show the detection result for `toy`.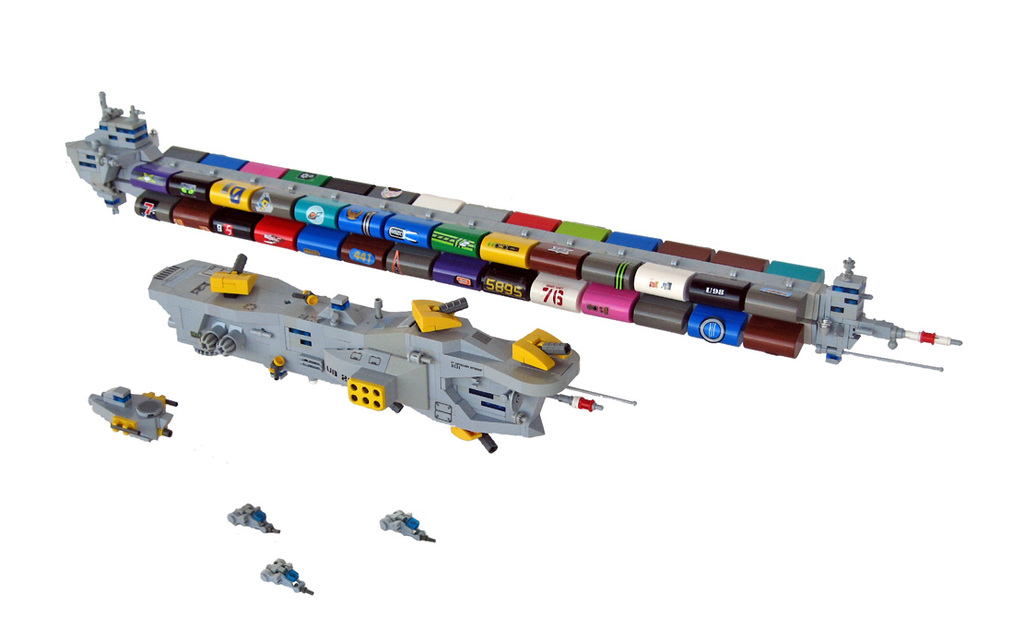
232 505 277 535.
